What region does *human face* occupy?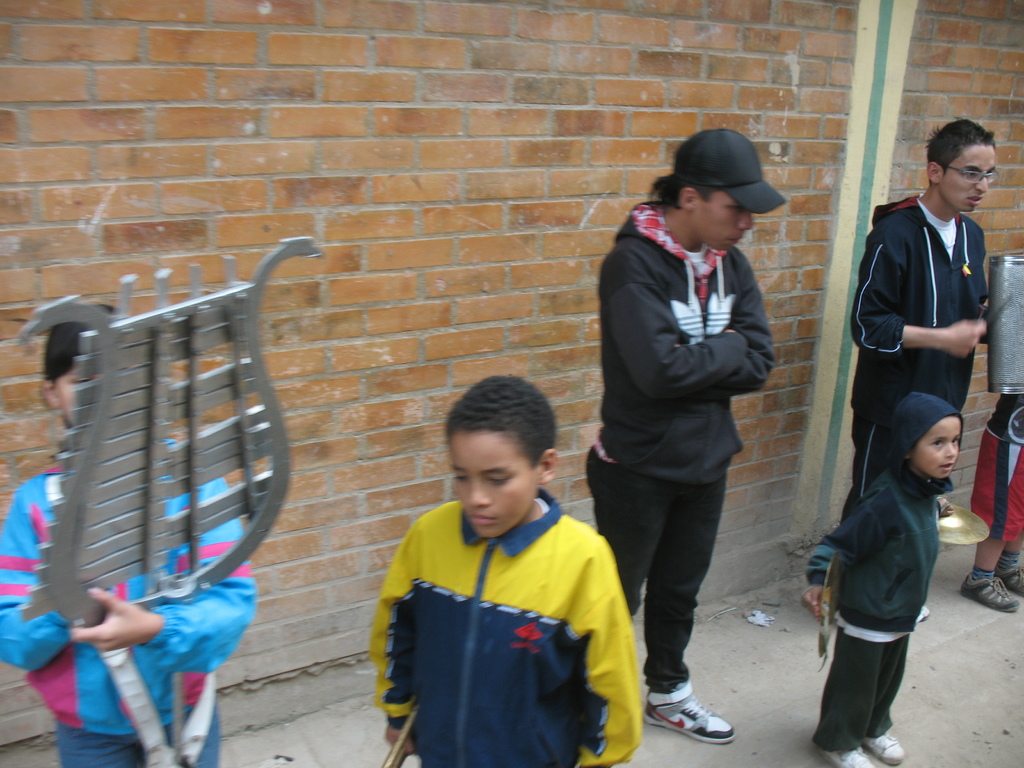
left=909, top=419, right=961, bottom=479.
